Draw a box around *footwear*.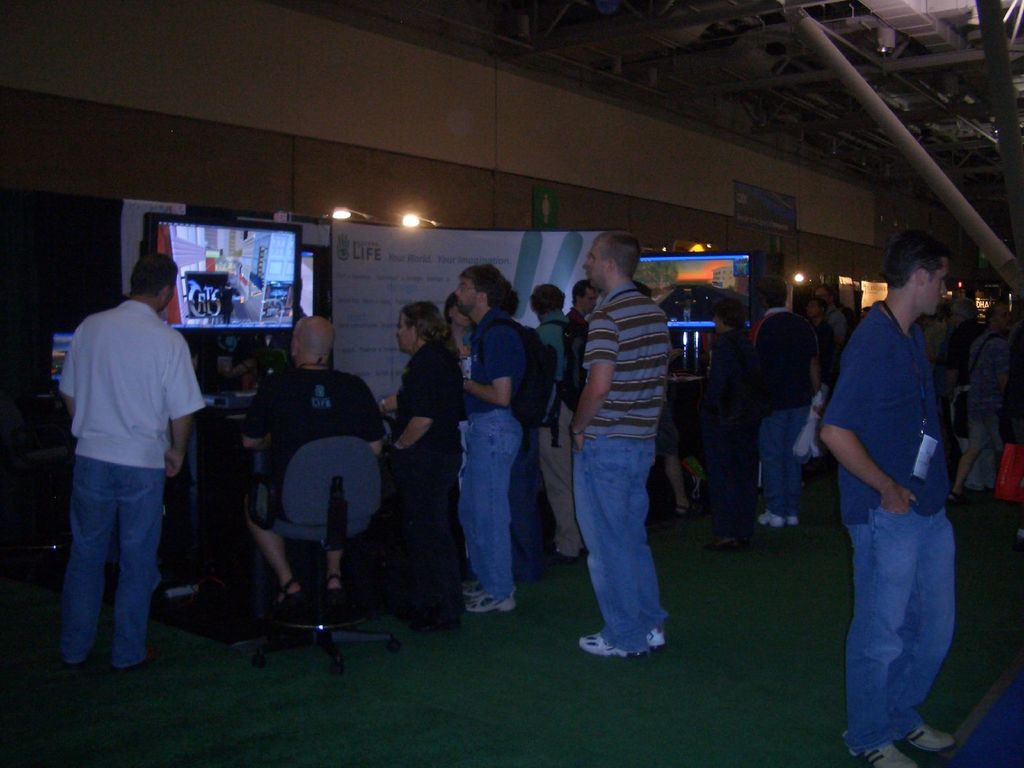
BBox(326, 569, 351, 619).
